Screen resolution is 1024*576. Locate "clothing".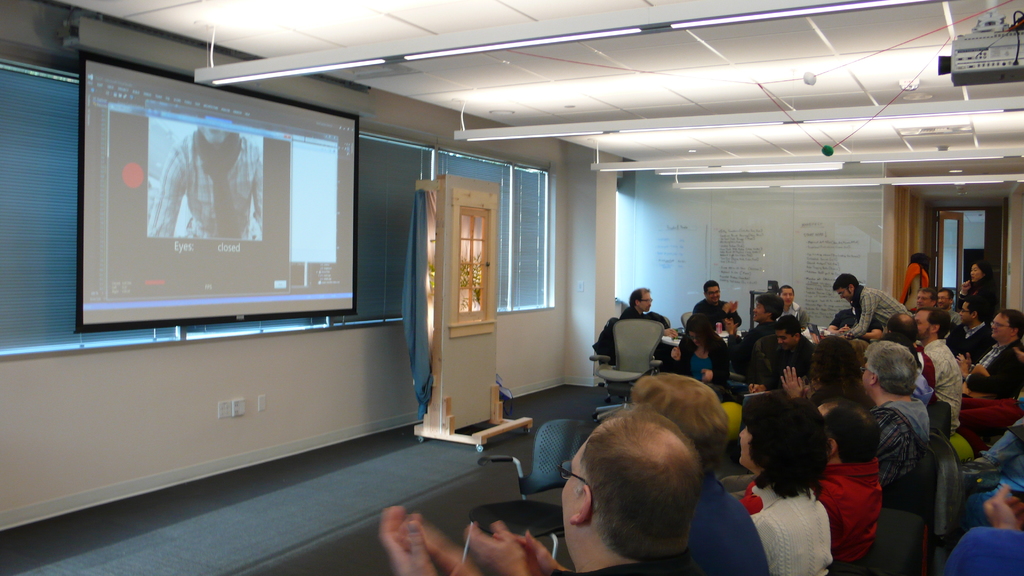
bbox(779, 303, 812, 322).
